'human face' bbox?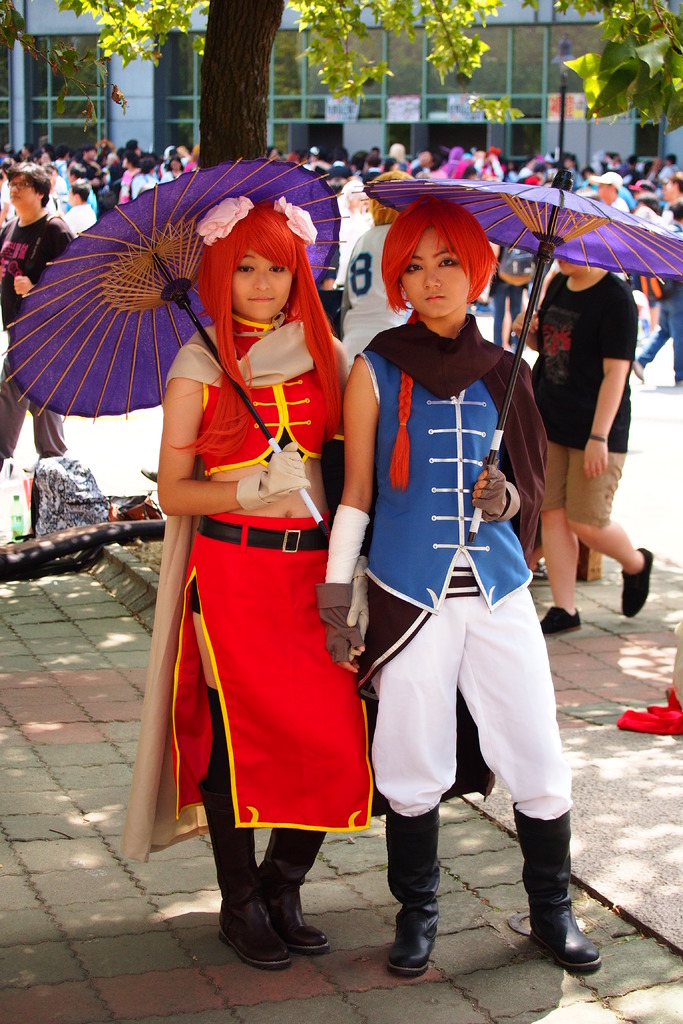
[9, 173, 35, 214]
